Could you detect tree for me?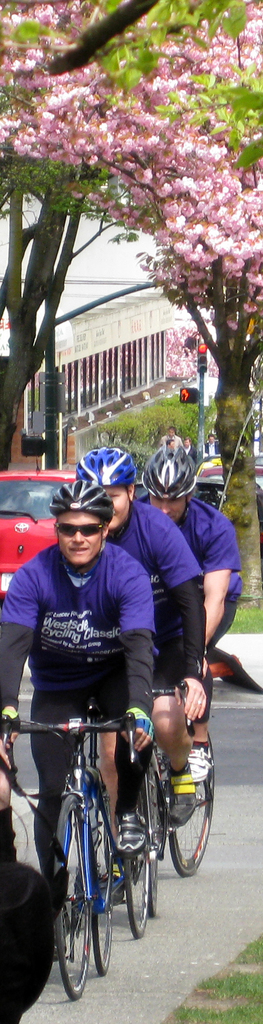
Detection result: x1=0, y1=23, x2=262, y2=465.
